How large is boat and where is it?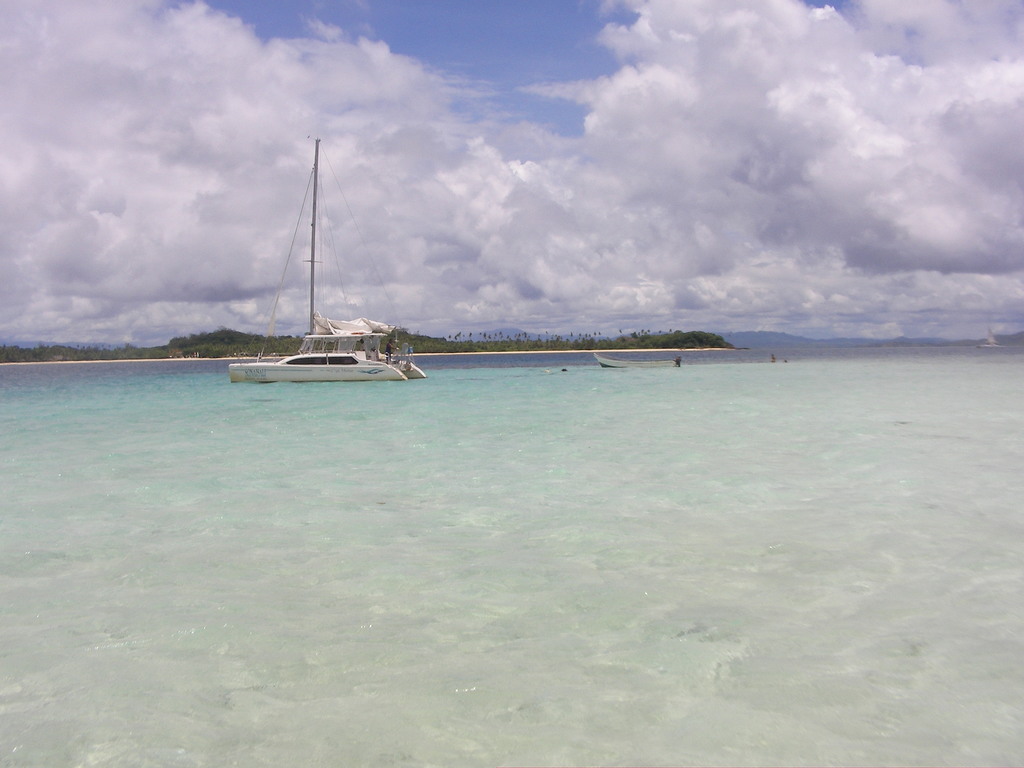
Bounding box: detection(236, 156, 437, 391).
